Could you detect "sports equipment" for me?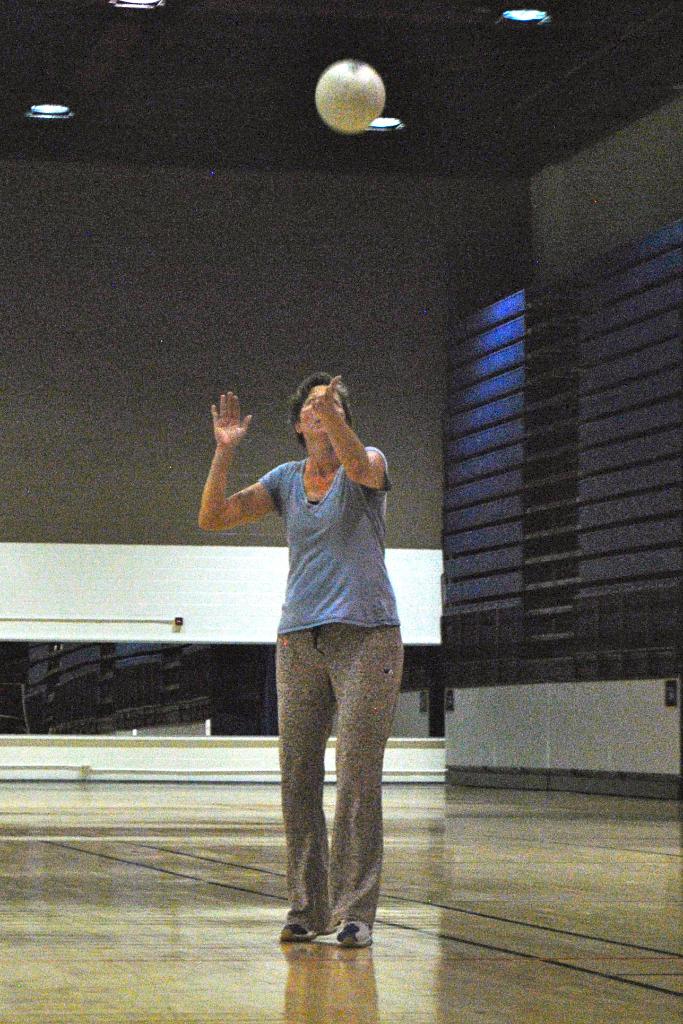
Detection result: (313,60,384,134).
